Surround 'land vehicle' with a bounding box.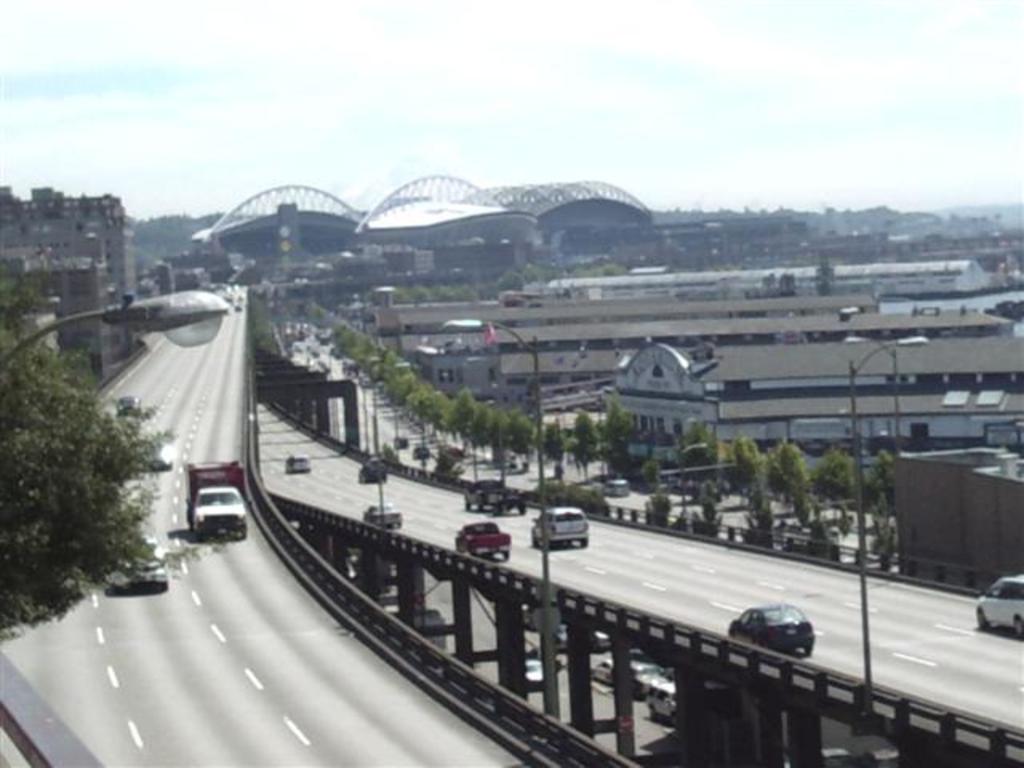
Rect(464, 477, 530, 520).
